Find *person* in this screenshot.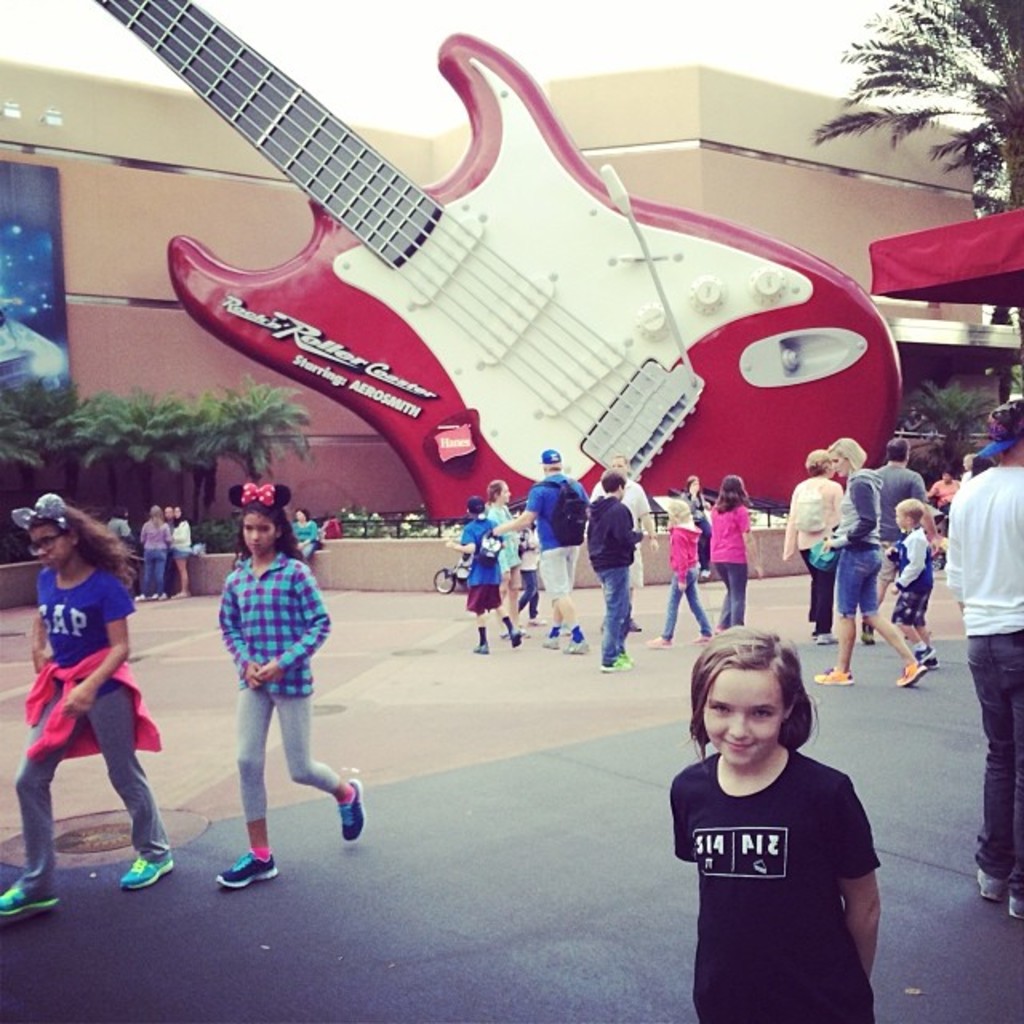
The bounding box for *person* is bbox(666, 626, 885, 1022).
